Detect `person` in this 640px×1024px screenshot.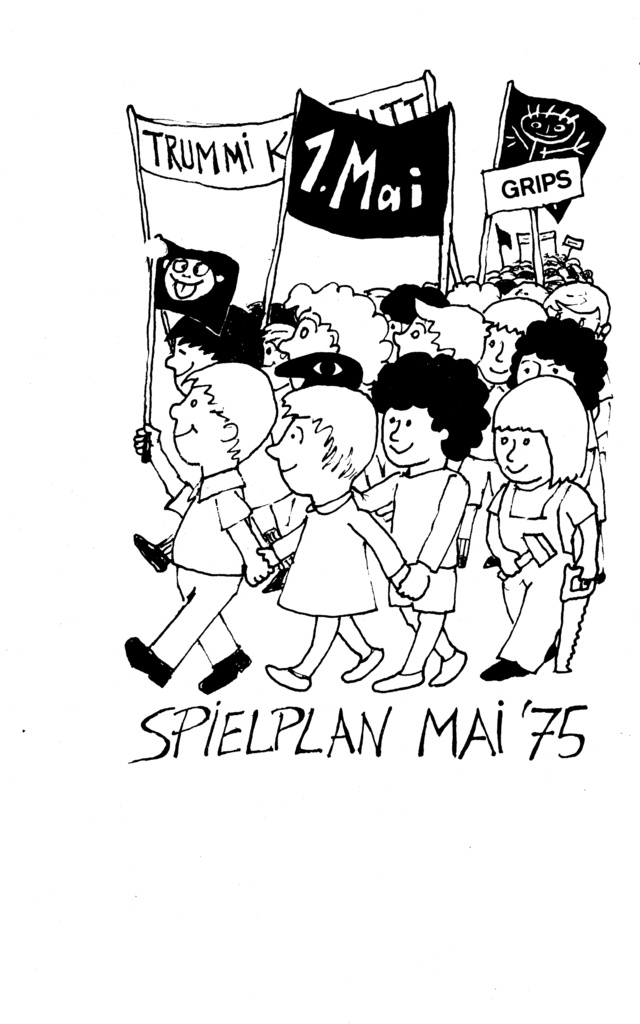
Detection: [352,351,499,694].
